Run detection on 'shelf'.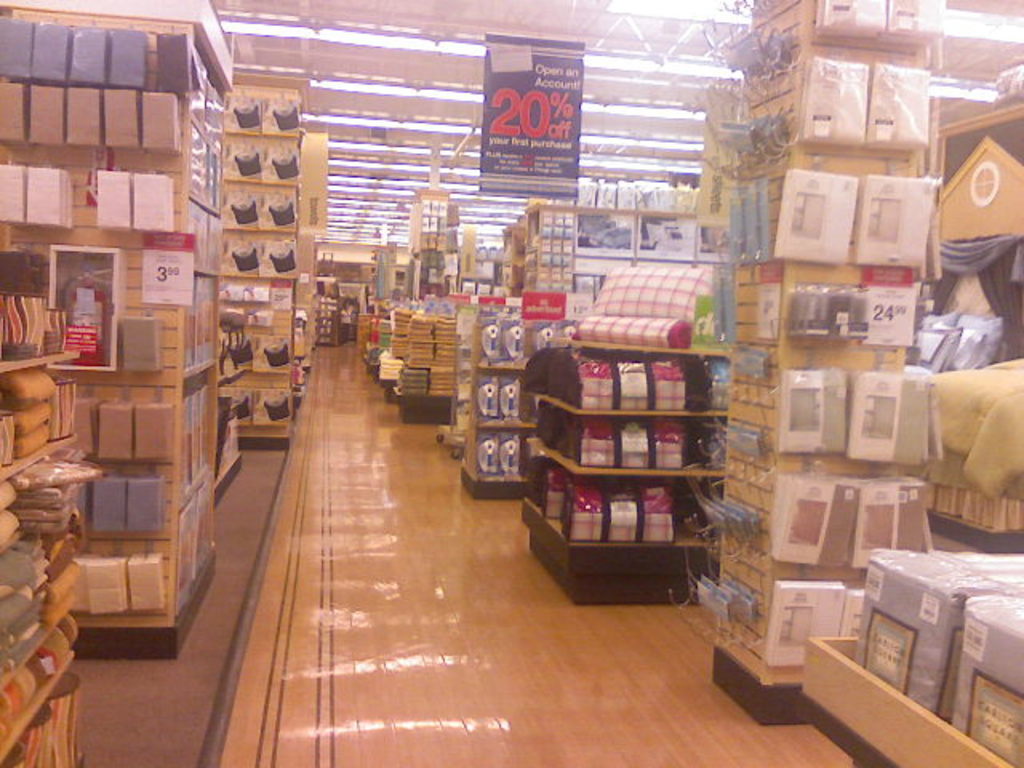
Result: BBox(466, 309, 563, 498).
